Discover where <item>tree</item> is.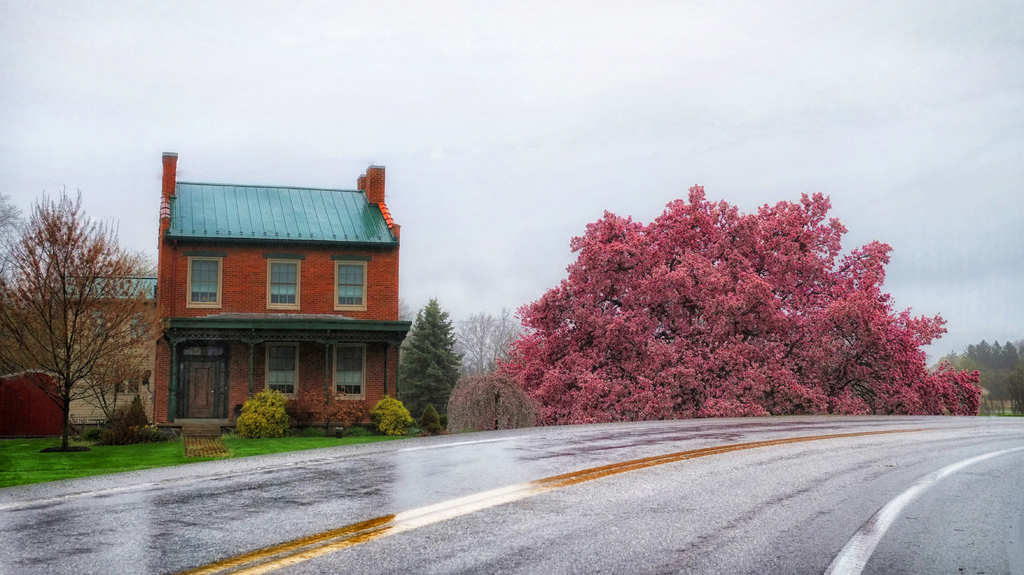
Discovered at box(15, 172, 136, 451).
